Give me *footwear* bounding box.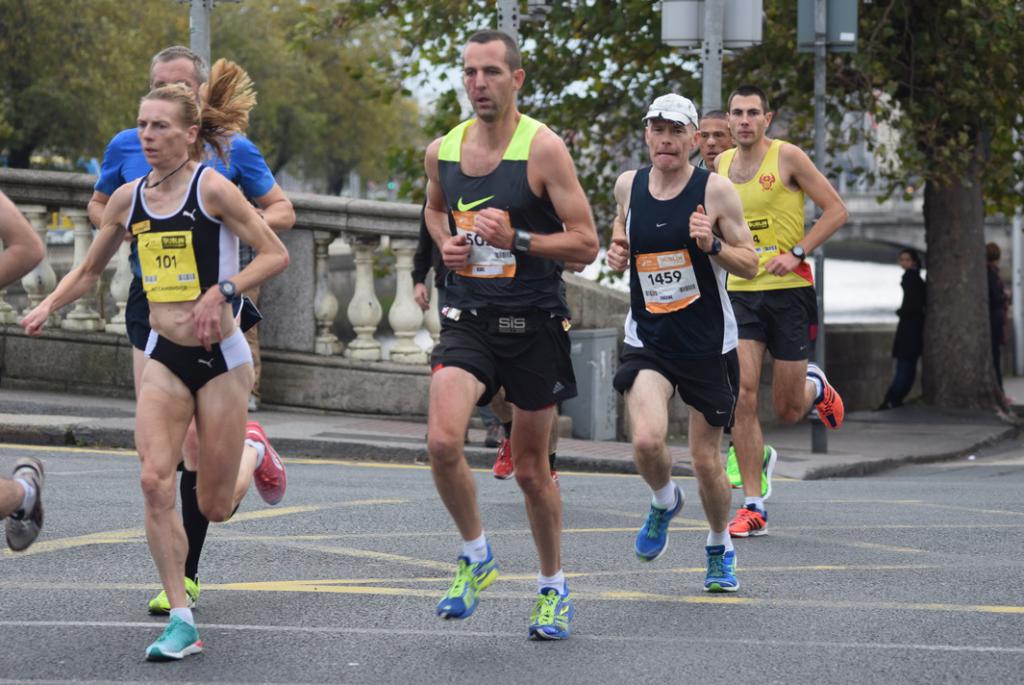
<bbox>759, 444, 779, 501</bbox>.
